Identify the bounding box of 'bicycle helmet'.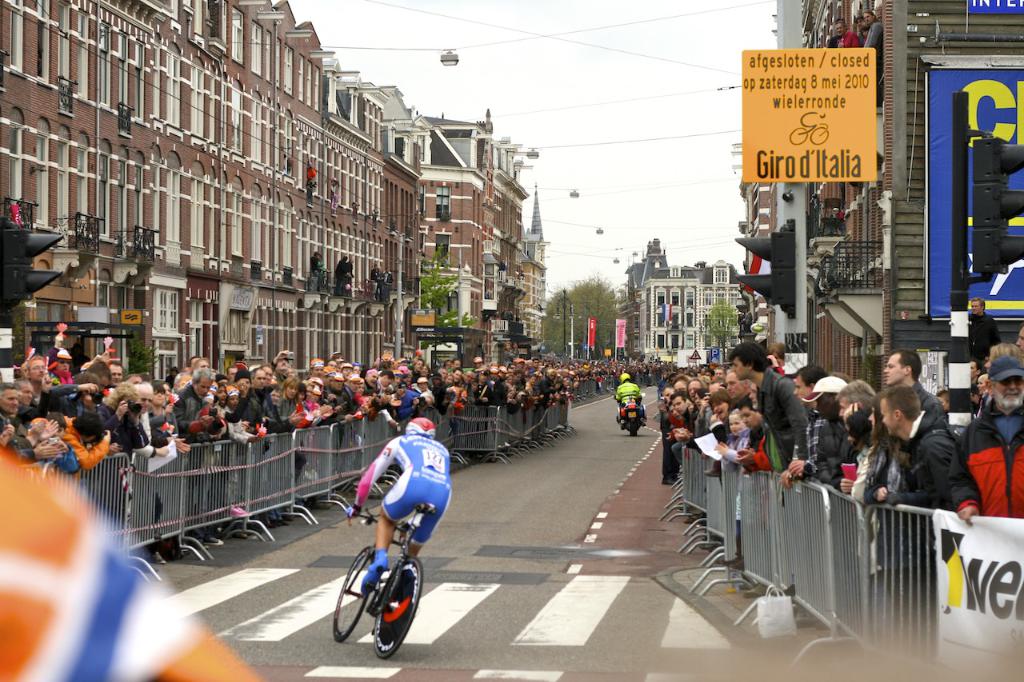
<box>402,414,433,434</box>.
